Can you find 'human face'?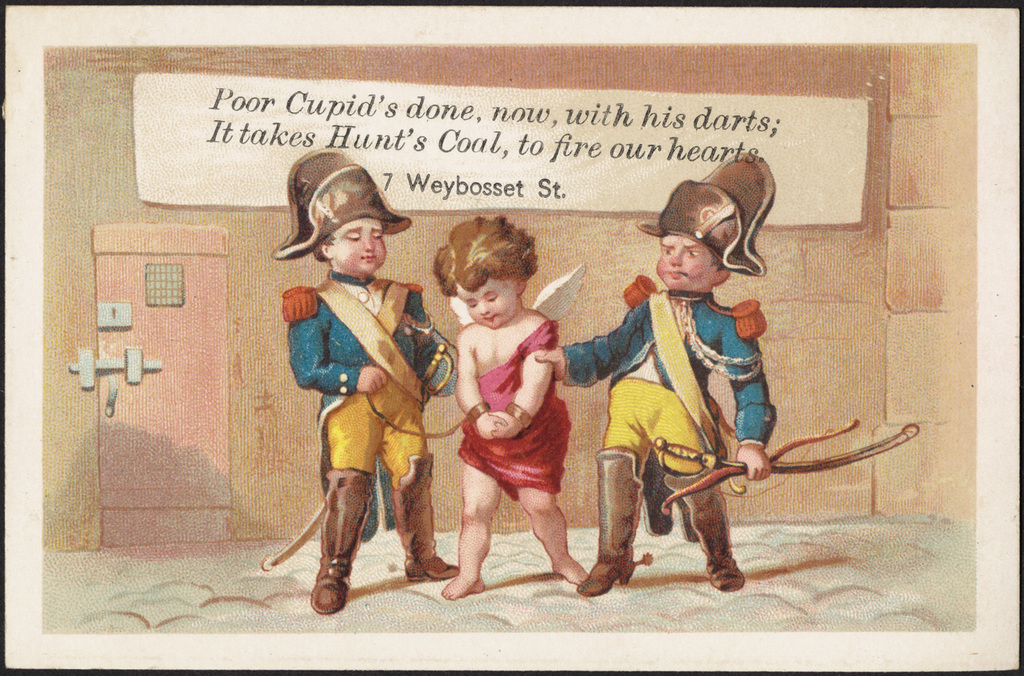
Yes, bounding box: crop(334, 224, 384, 277).
